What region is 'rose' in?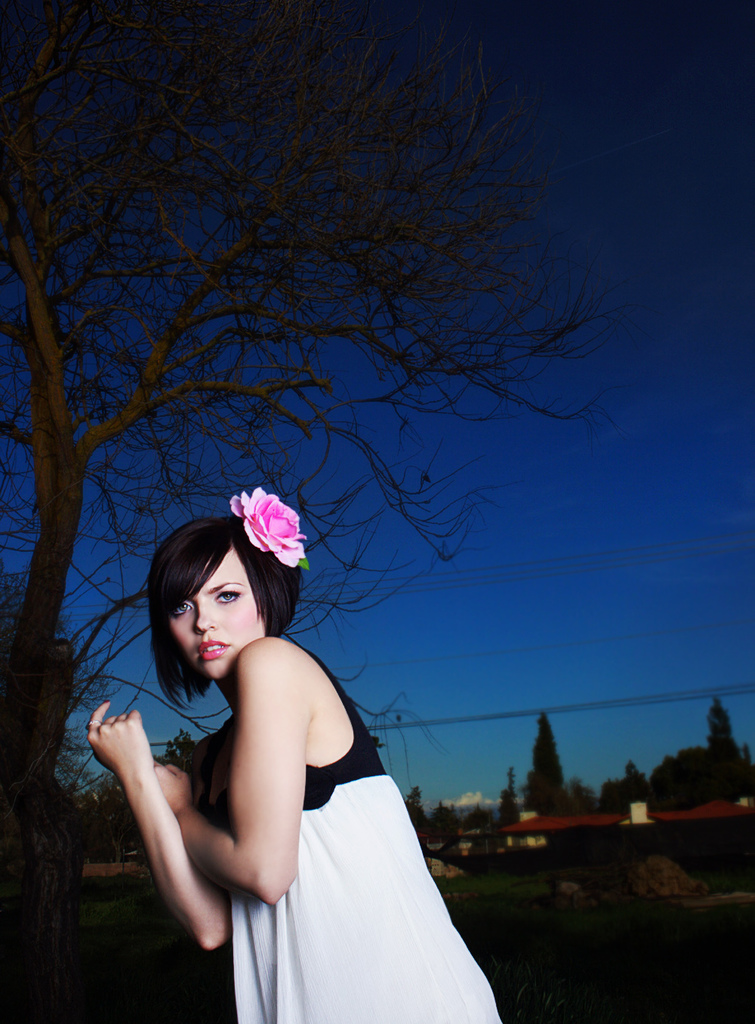
region(227, 483, 310, 573).
